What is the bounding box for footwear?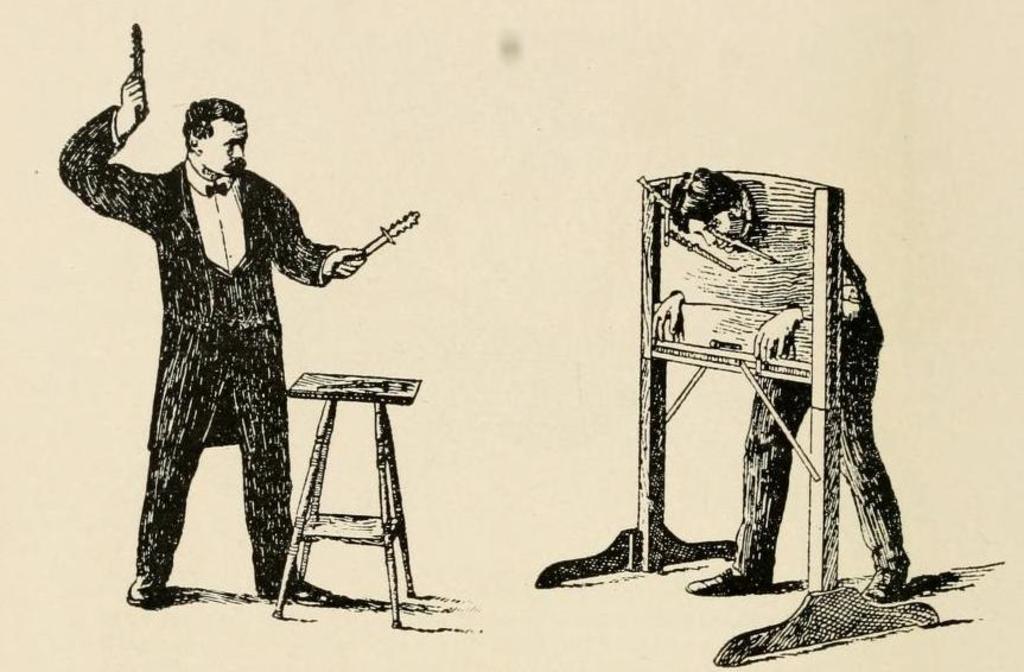
<bbox>266, 579, 338, 607</bbox>.
